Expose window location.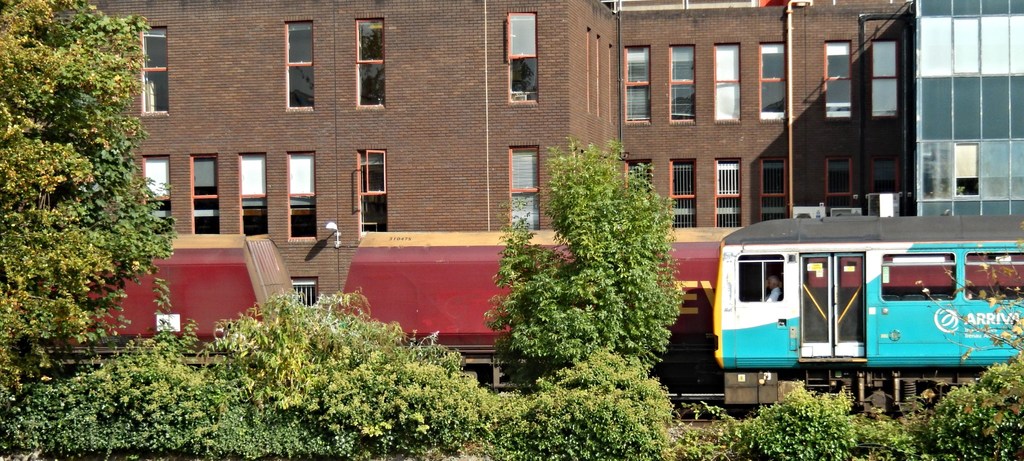
Exposed at (762, 44, 787, 122).
